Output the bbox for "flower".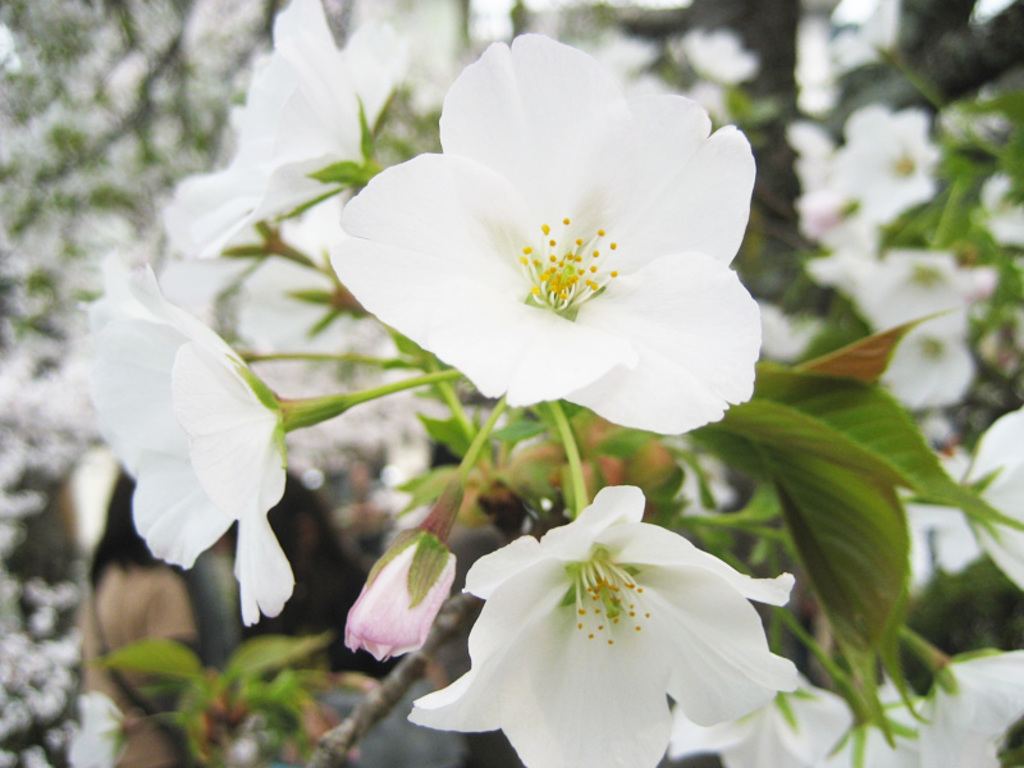
box=[160, 0, 378, 265].
